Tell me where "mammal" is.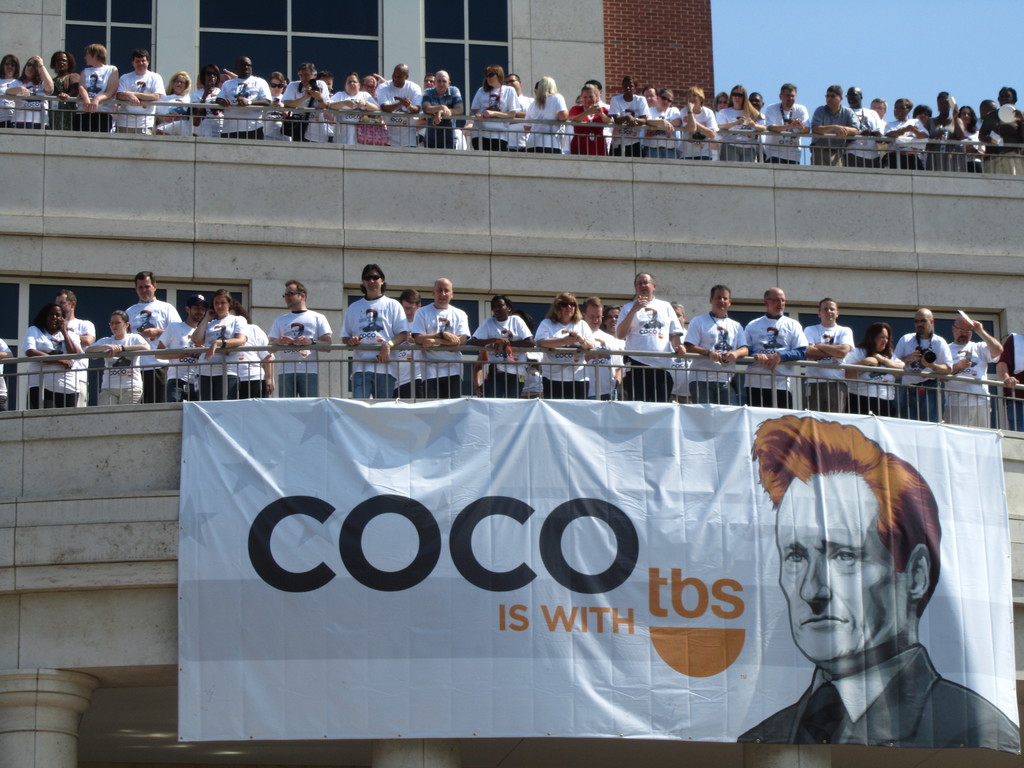
"mammal" is at 668 303 697 401.
